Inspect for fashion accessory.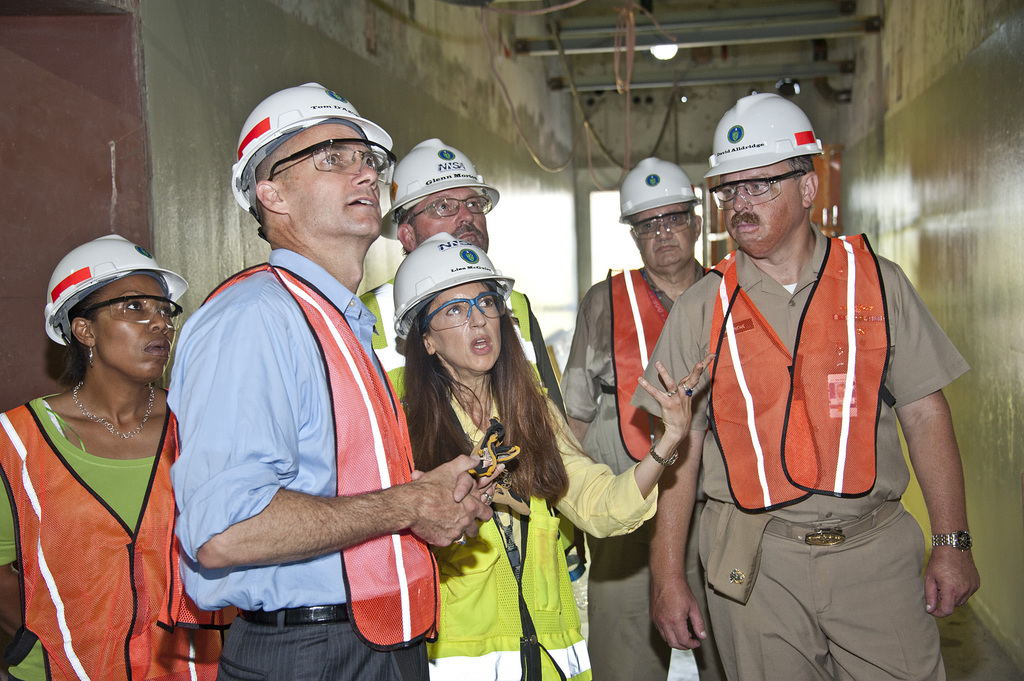
Inspection: l=239, t=605, r=350, b=626.
